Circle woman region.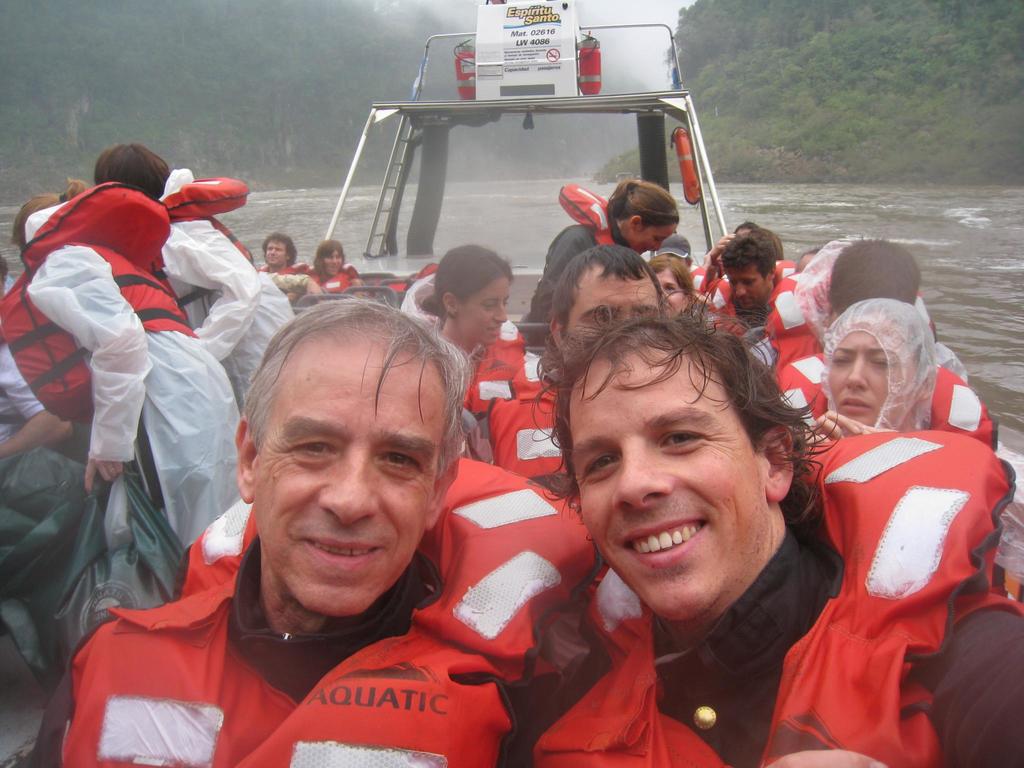
Region: <bbox>389, 242, 529, 460</bbox>.
